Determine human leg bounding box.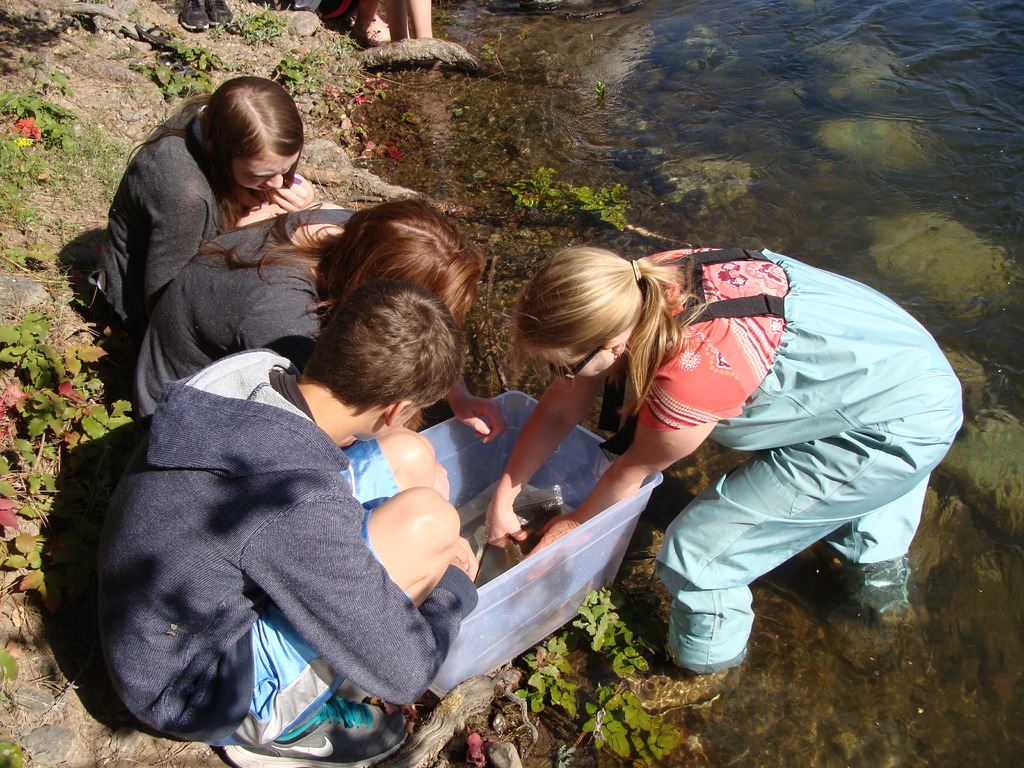
Determined: x1=356 y1=0 x2=389 y2=43.
